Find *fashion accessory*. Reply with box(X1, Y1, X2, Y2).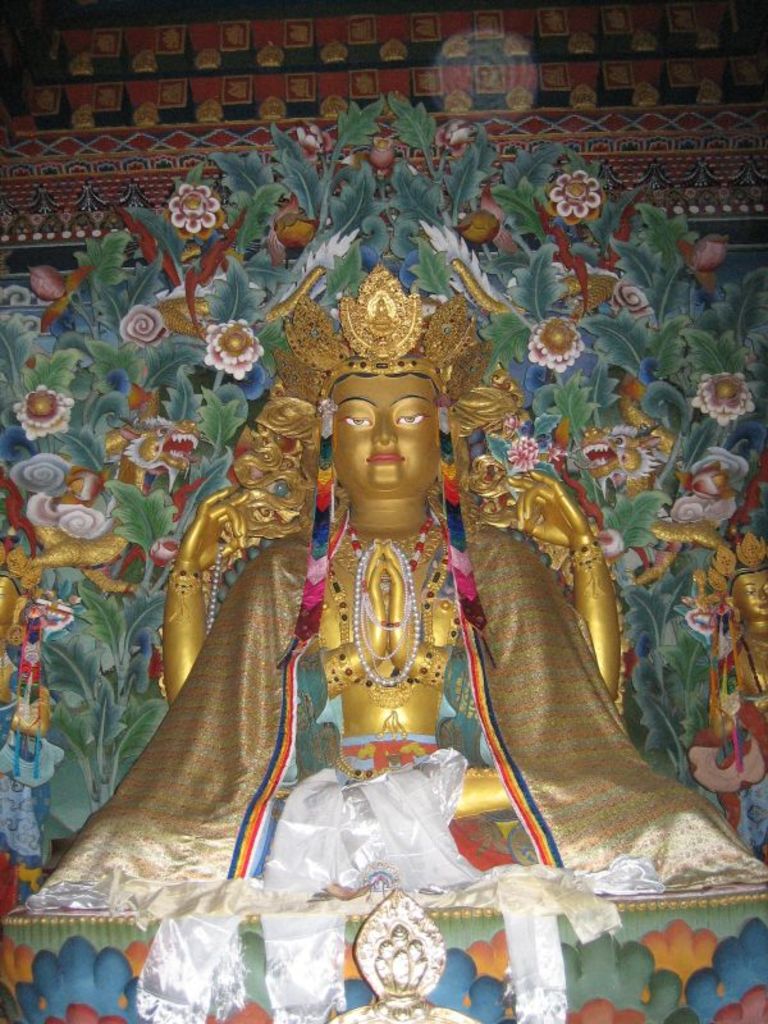
box(230, 257, 521, 547).
